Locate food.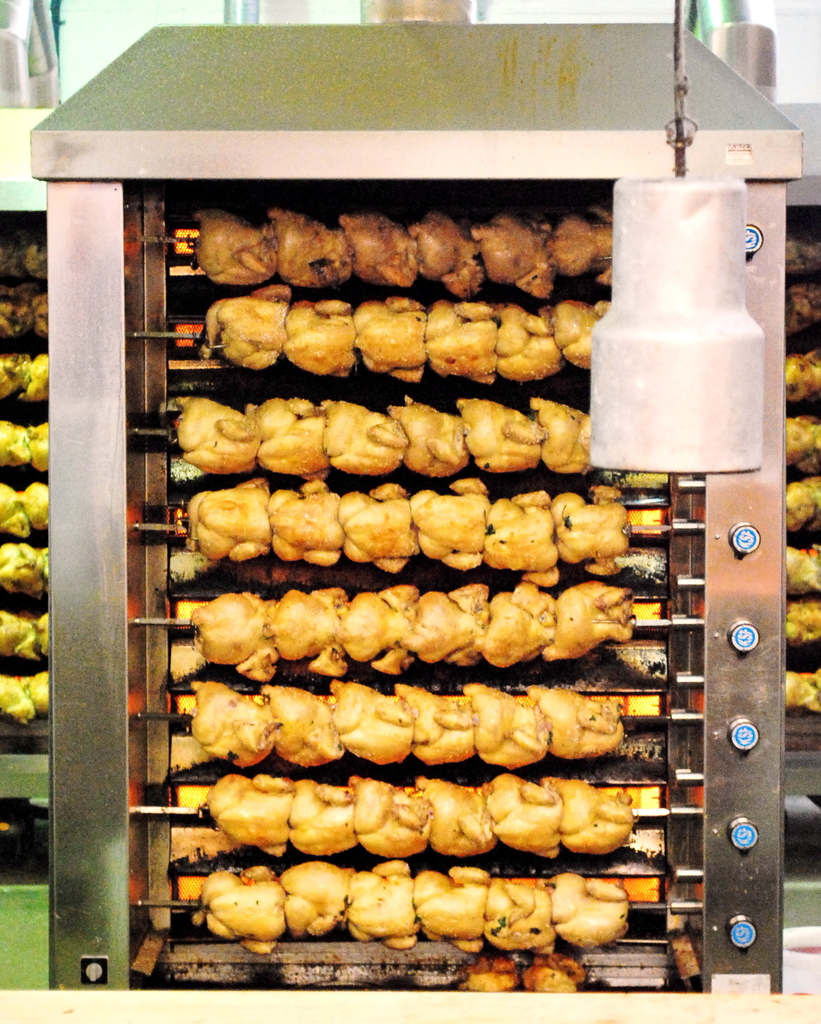
Bounding box: bbox=(0, 282, 35, 344).
